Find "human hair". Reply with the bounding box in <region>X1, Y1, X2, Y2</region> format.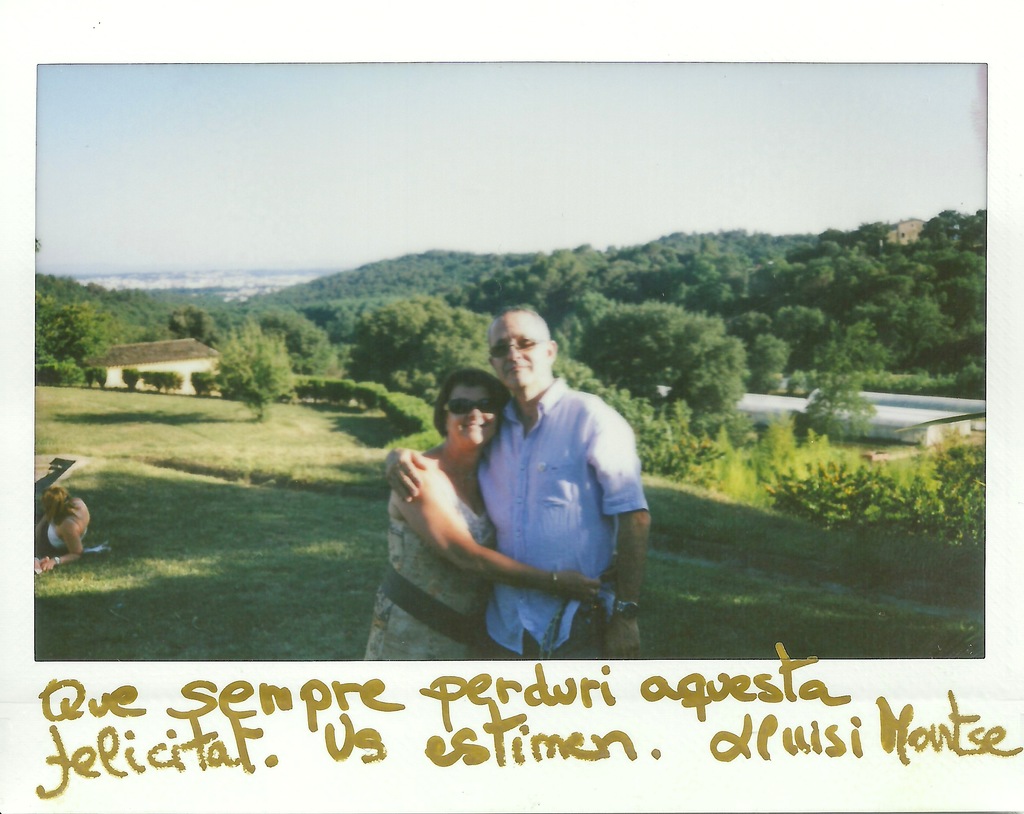
<region>425, 364, 515, 437</region>.
